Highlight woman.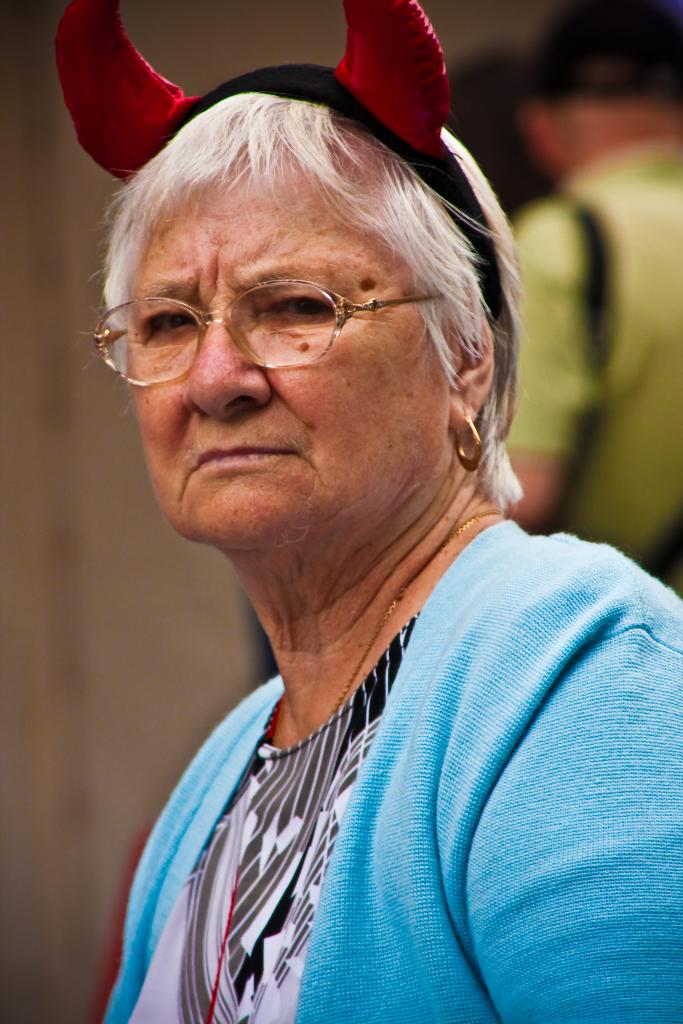
Highlighted region: {"left": 0, "top": 42, "right": 653, "bottom": 1021}.
